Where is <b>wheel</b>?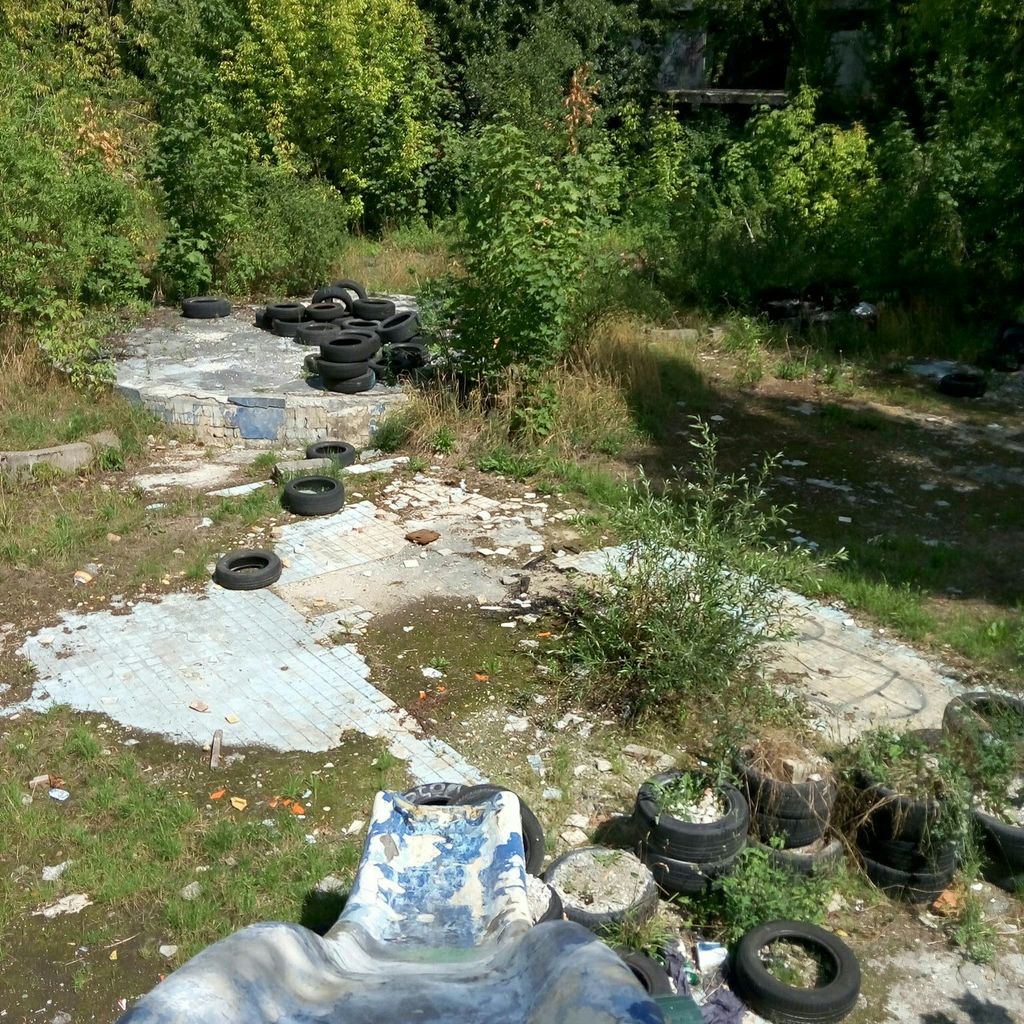
x1=627, y1=758, x2=757, y2=869.
